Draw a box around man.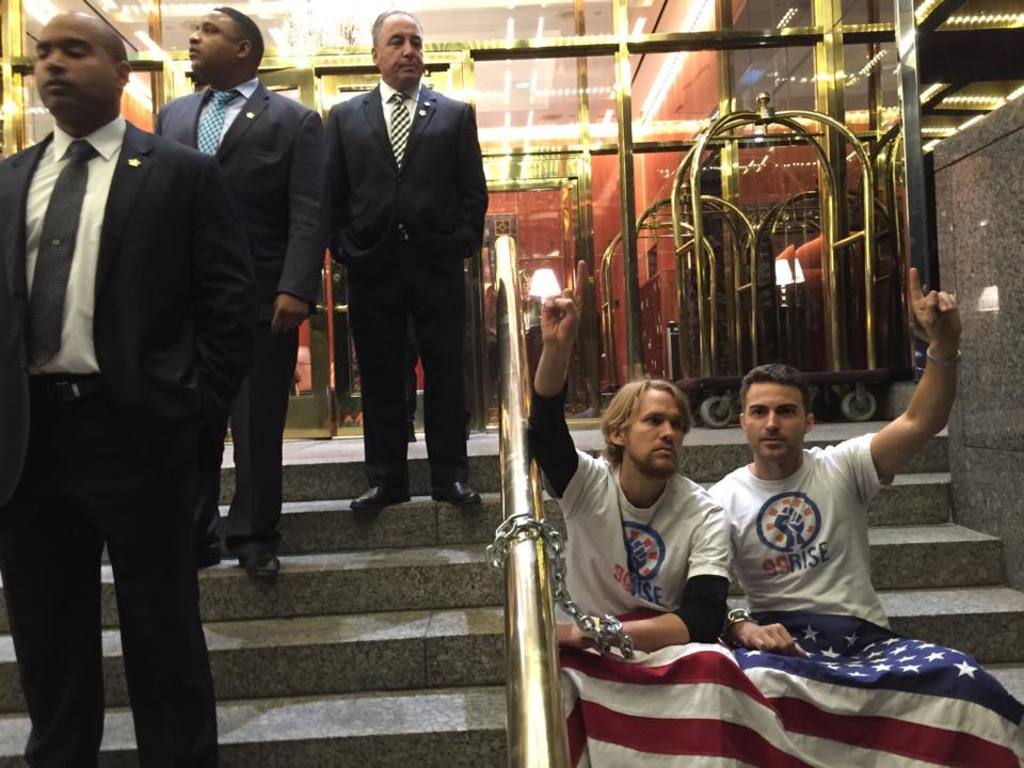
{"left": 326, "top": 3, "right": 485, "bottom": 516}.
